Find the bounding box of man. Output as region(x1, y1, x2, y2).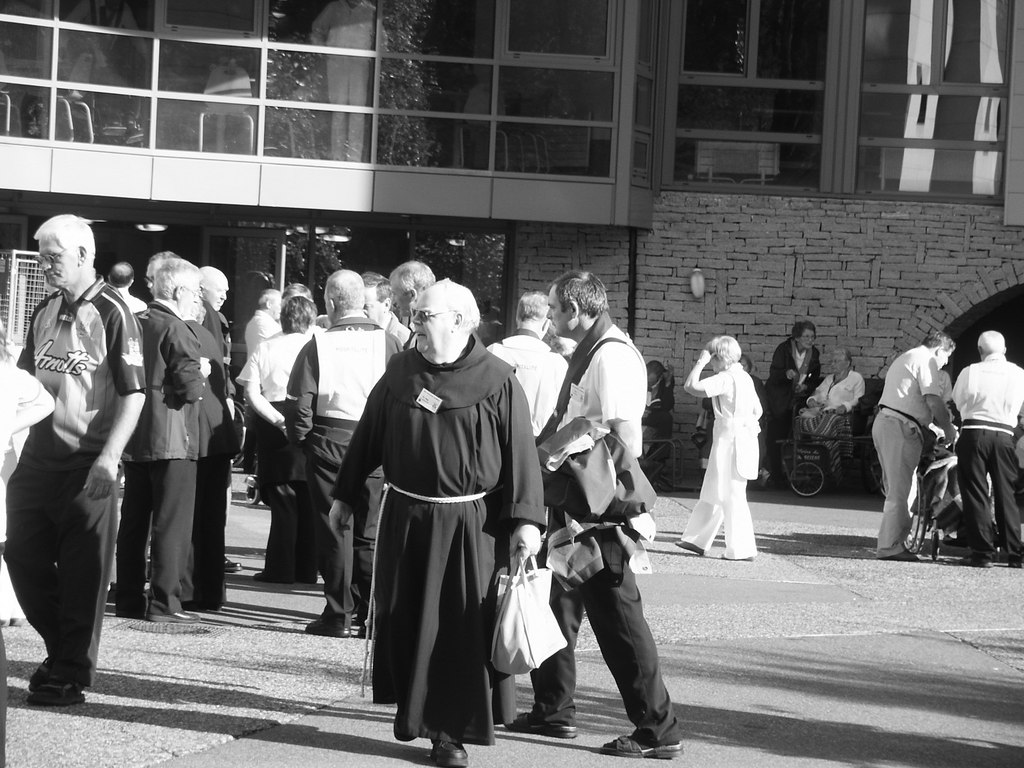
region(957, 327, 1023, 577).
